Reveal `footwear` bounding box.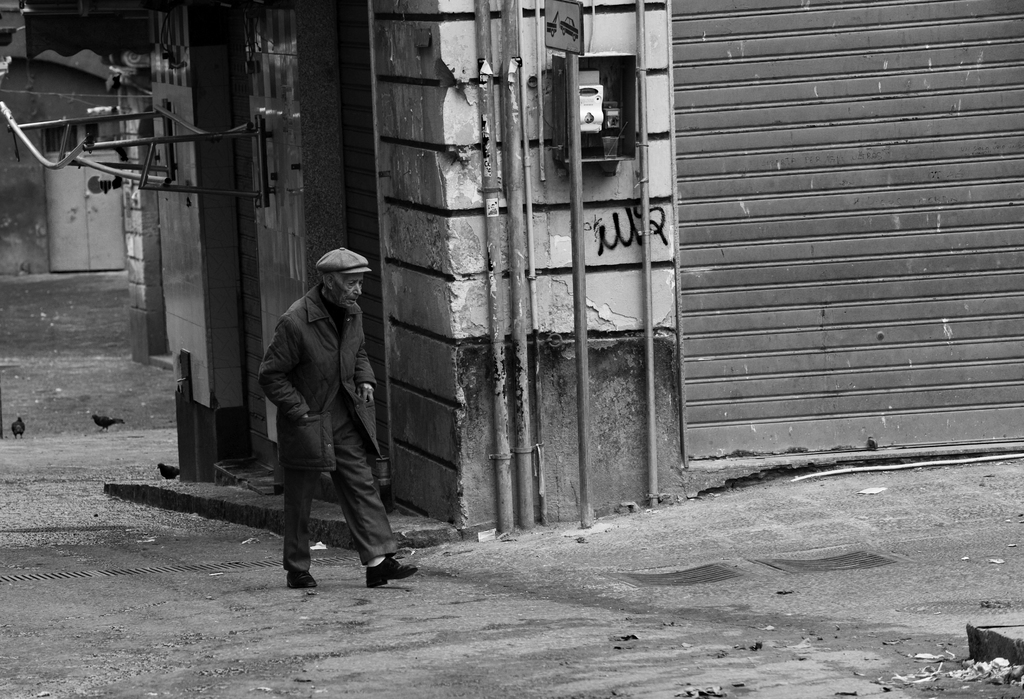
Revealed: x1=366, y1=563, x2=417, y2=589.
